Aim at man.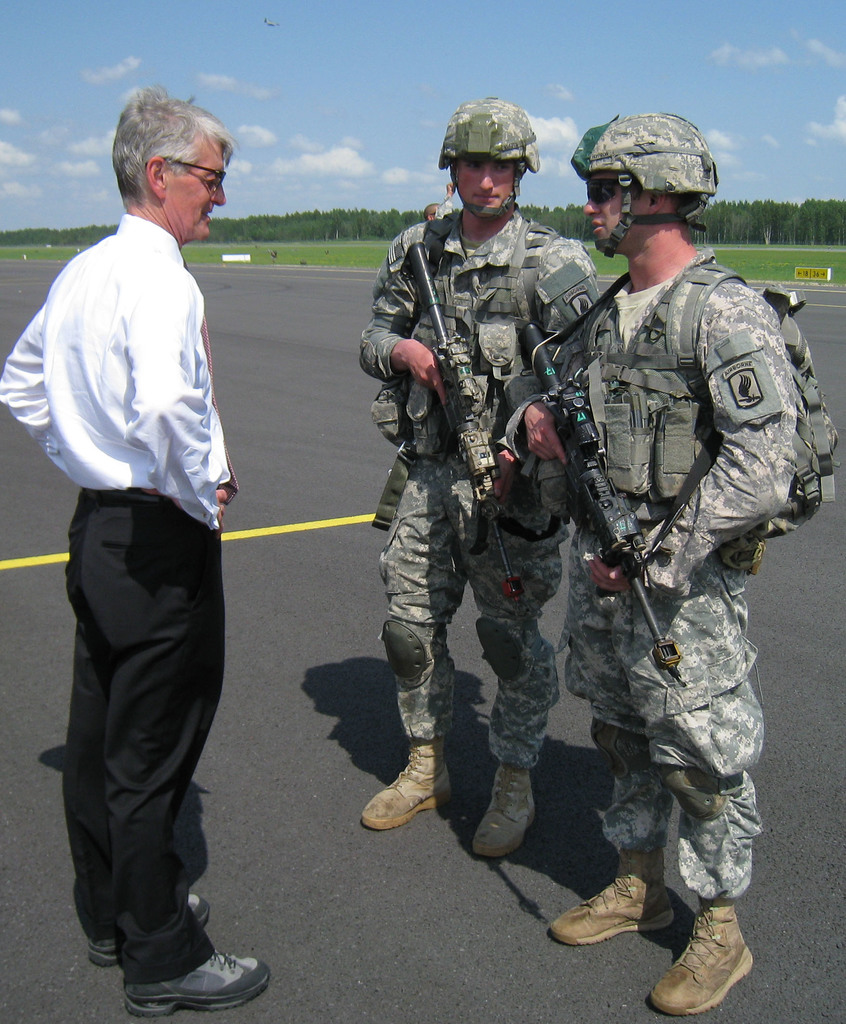
Aimed at [360, 99, 600, 858].
